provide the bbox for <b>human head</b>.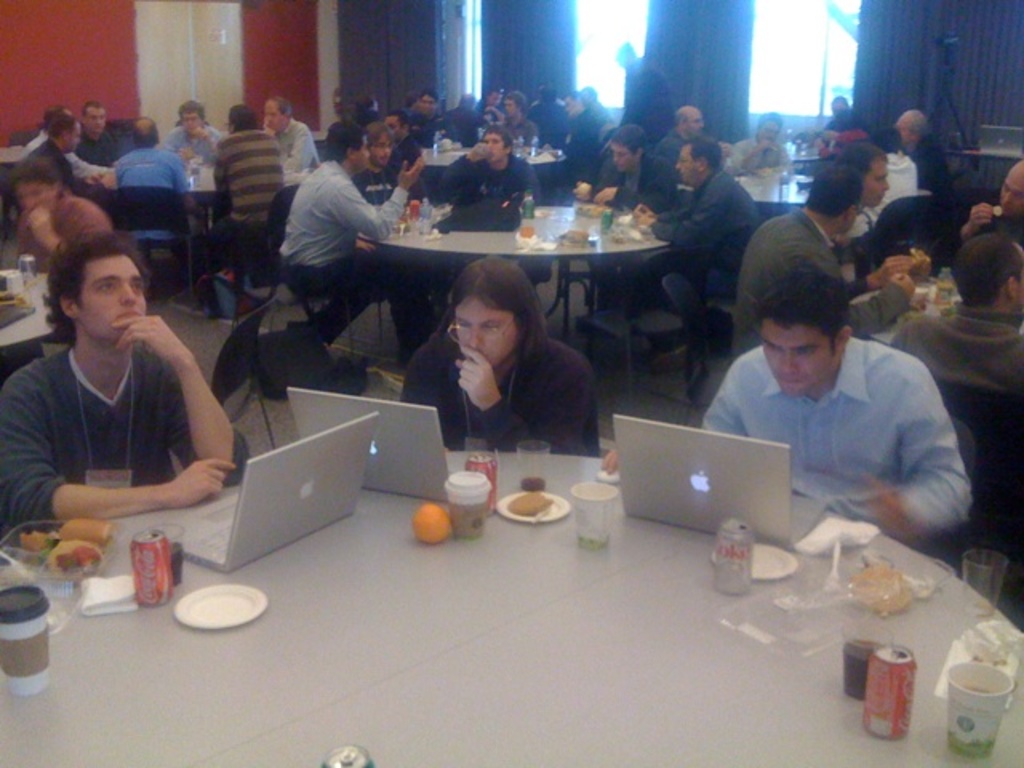
254:96:296:134.
